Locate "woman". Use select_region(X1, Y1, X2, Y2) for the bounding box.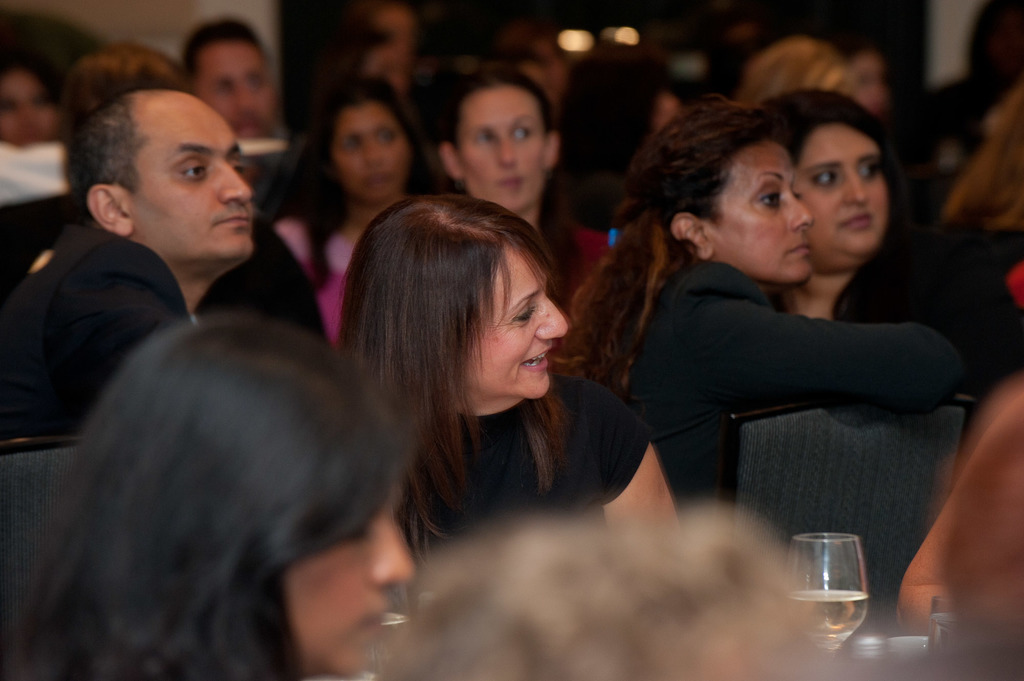
select_region(725, 40, 864, 111).
